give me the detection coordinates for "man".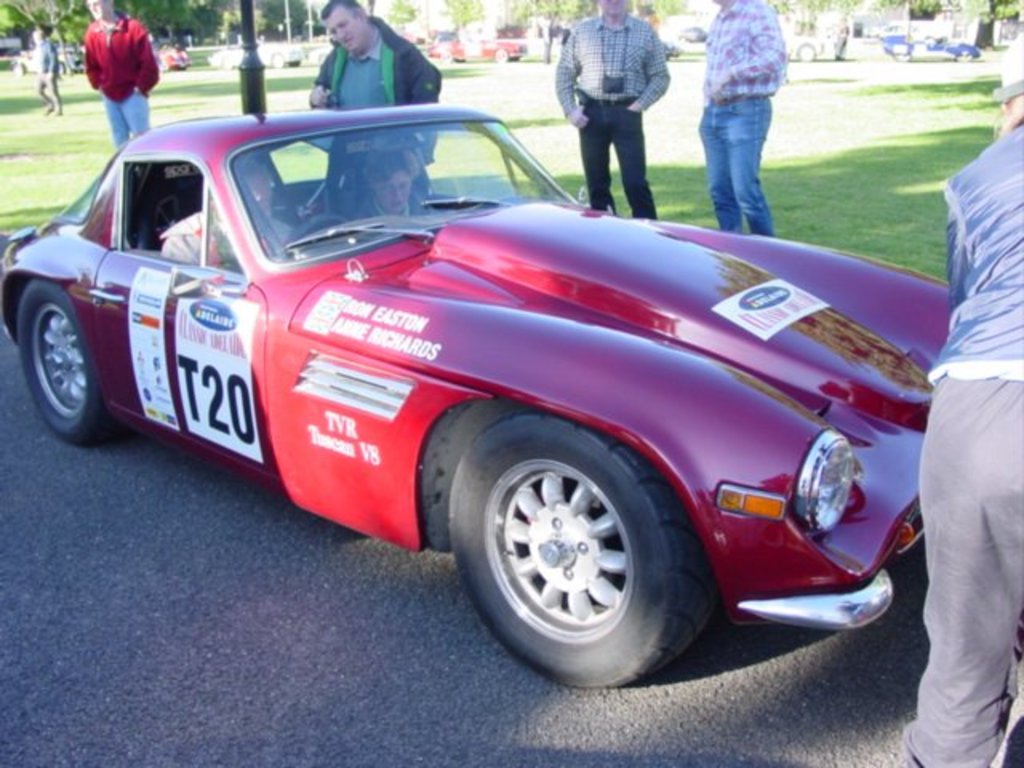
box=[549, 0, 672, 213].
